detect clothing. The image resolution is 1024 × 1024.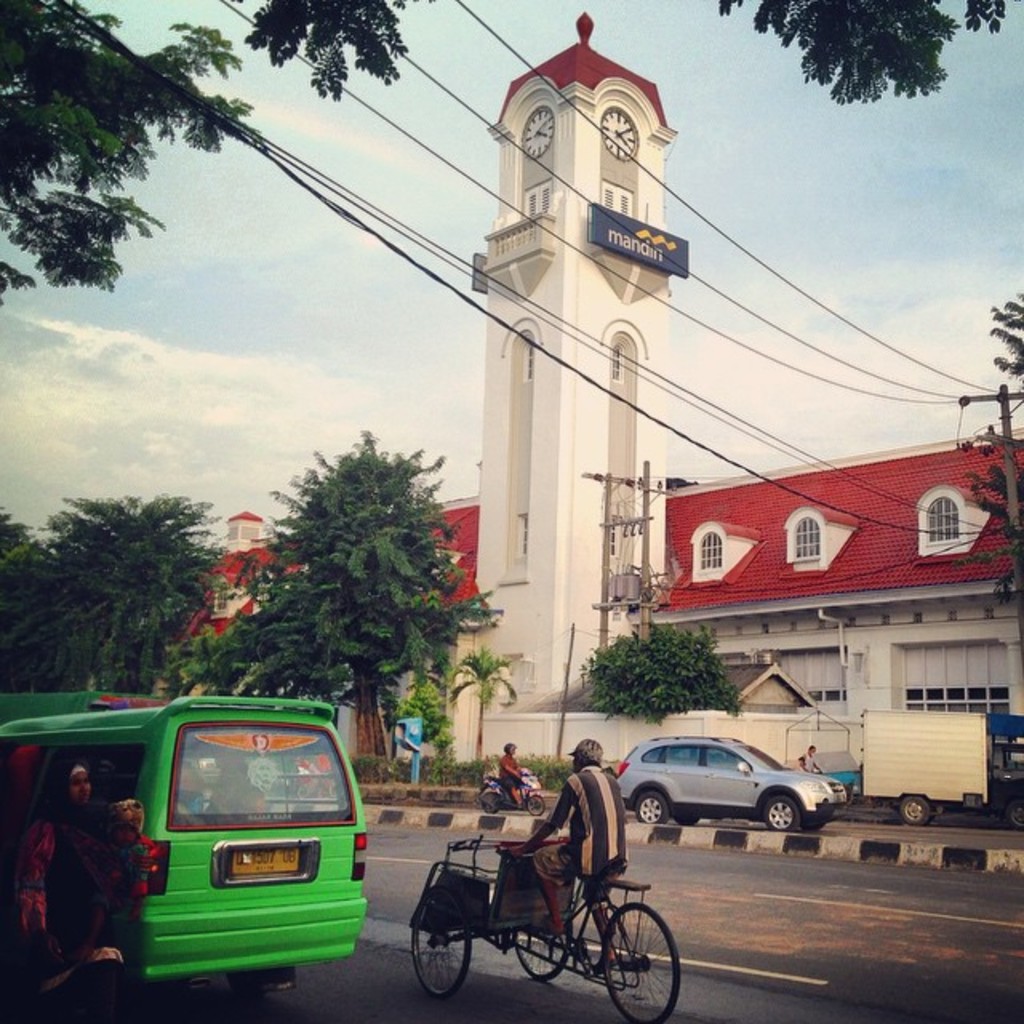
left=498, top=754, right=523, bottom=794.
